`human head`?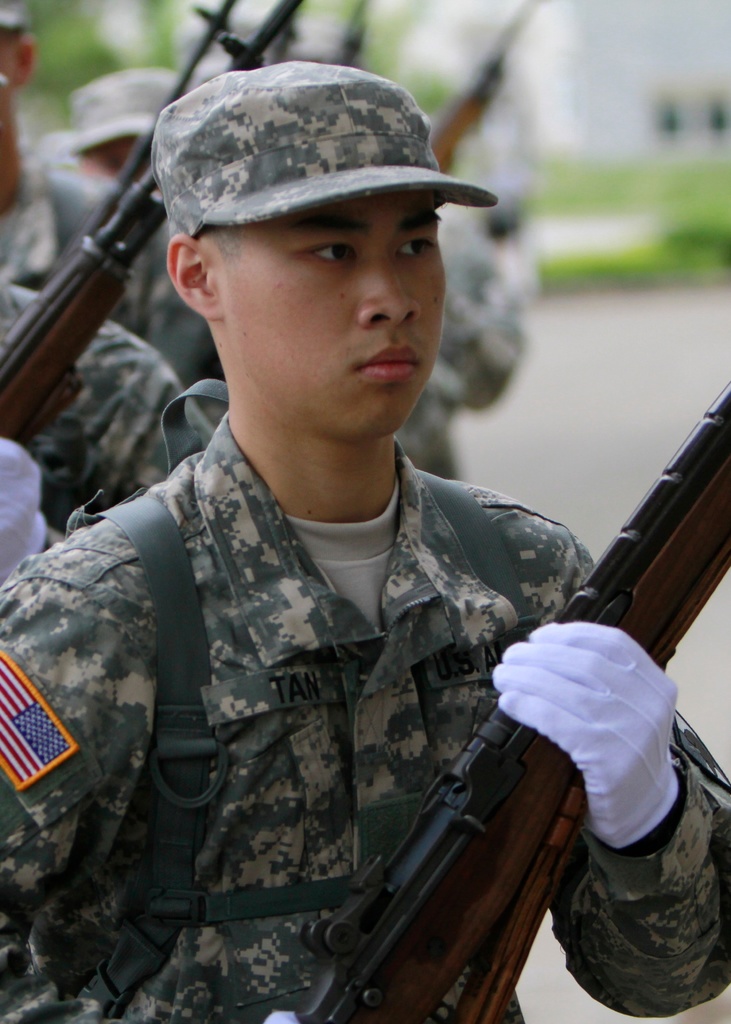
pyautogui.locateOnScreen(41, 61, 193, 182)
